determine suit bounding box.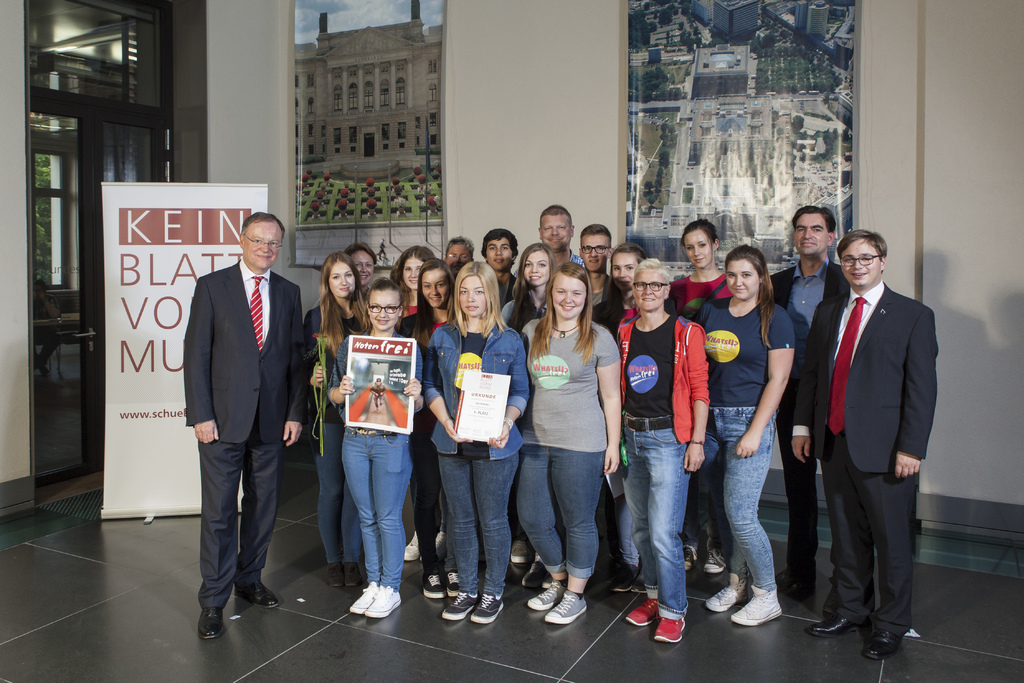
Determined: box(798, 283, 941, 633).
